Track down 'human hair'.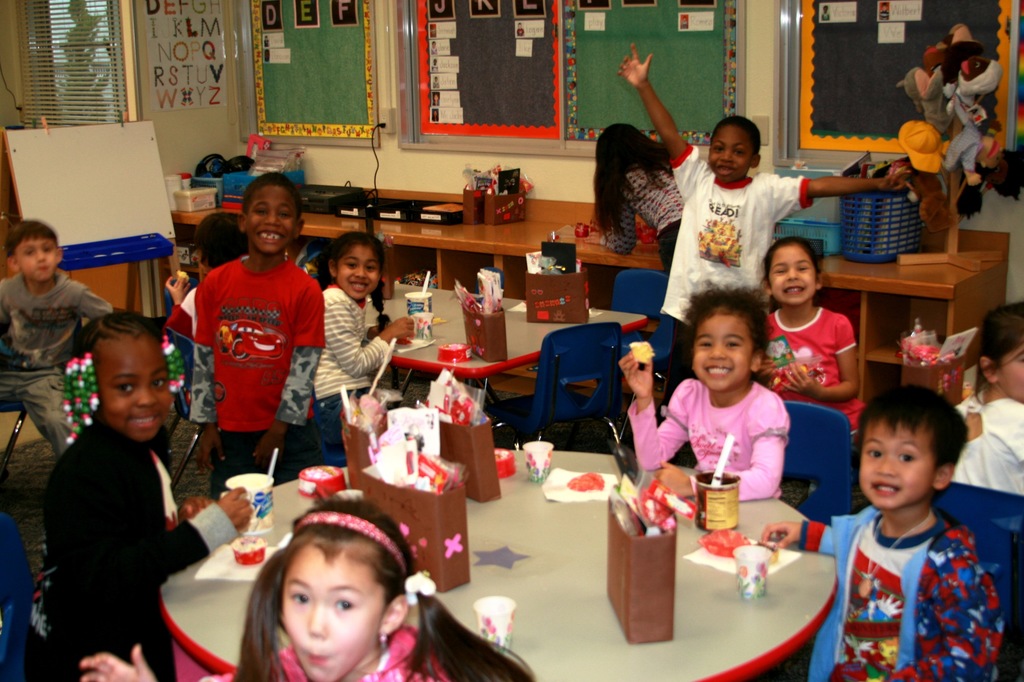
Tracked to box=[843, 381, 970, 482].
